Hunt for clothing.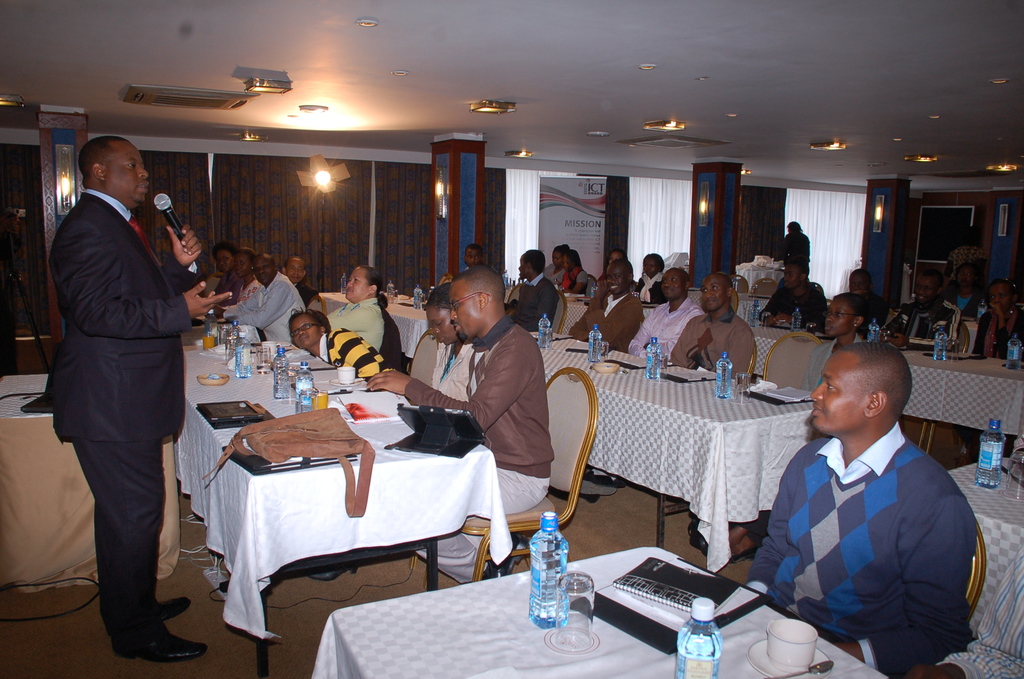
Hunted down at x1=781, y1=231, x2=813, y2=306.
